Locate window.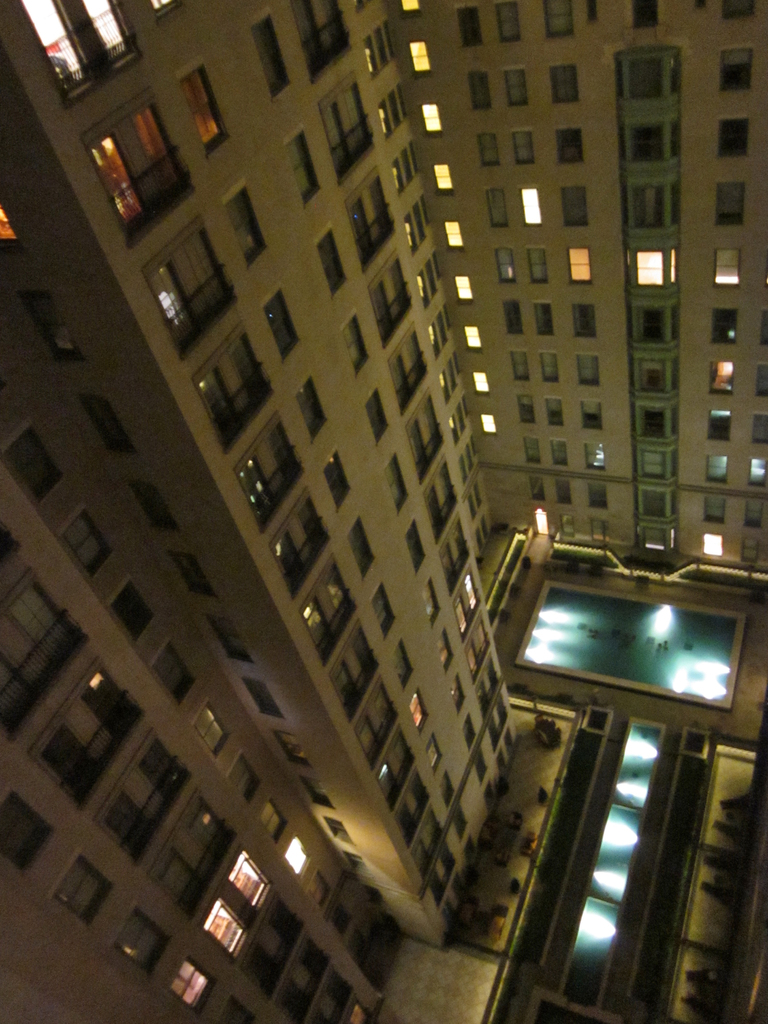
Bounding box: <region>712, 363, 735, 398</region>.
